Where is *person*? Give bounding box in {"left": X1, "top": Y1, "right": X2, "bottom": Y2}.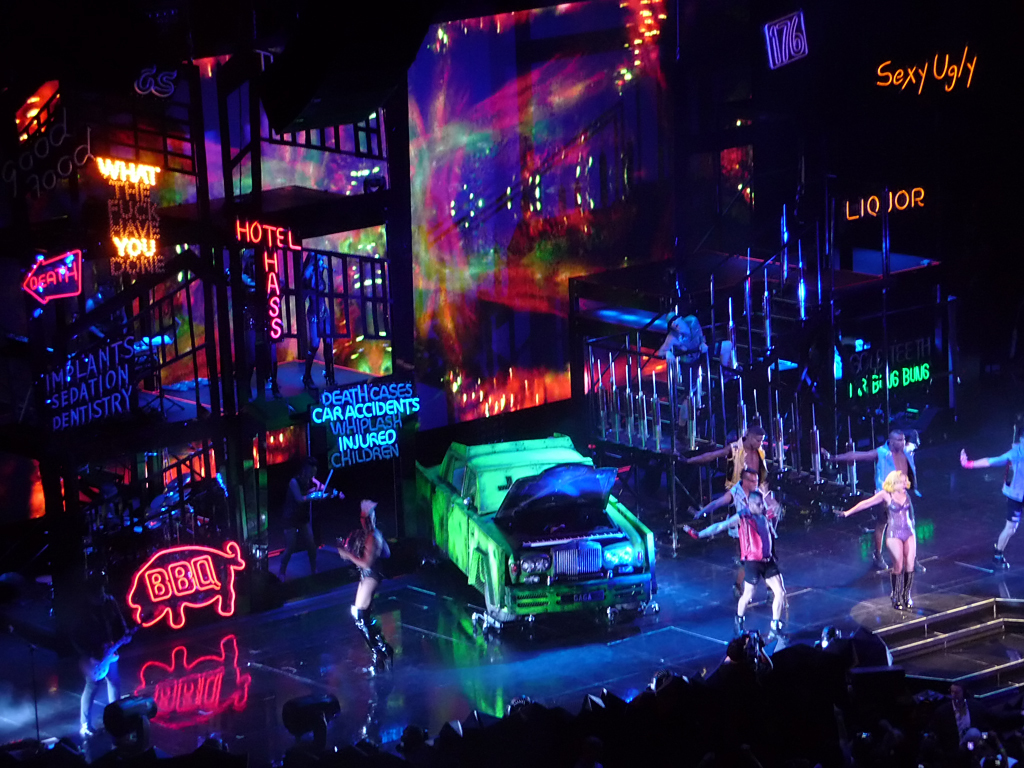
{"left": 75, "top": 571, "right": 140, "bottom": 734}.
